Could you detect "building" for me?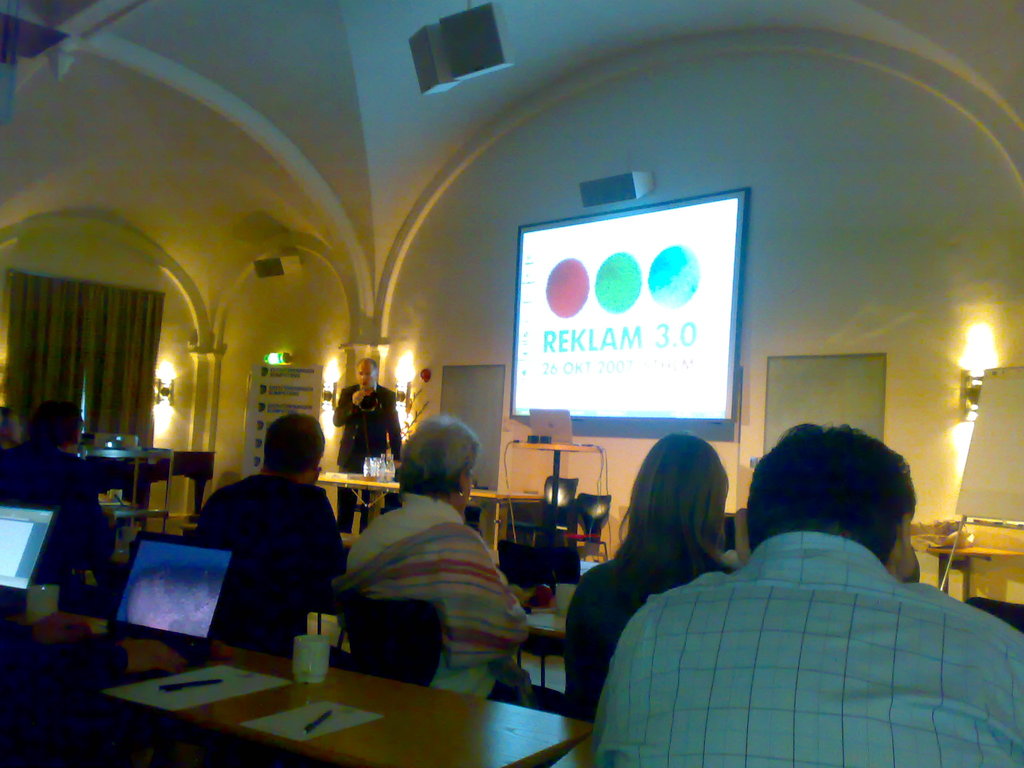
Detection result: x1=0 y1=0 x2=1023 y2=767.
